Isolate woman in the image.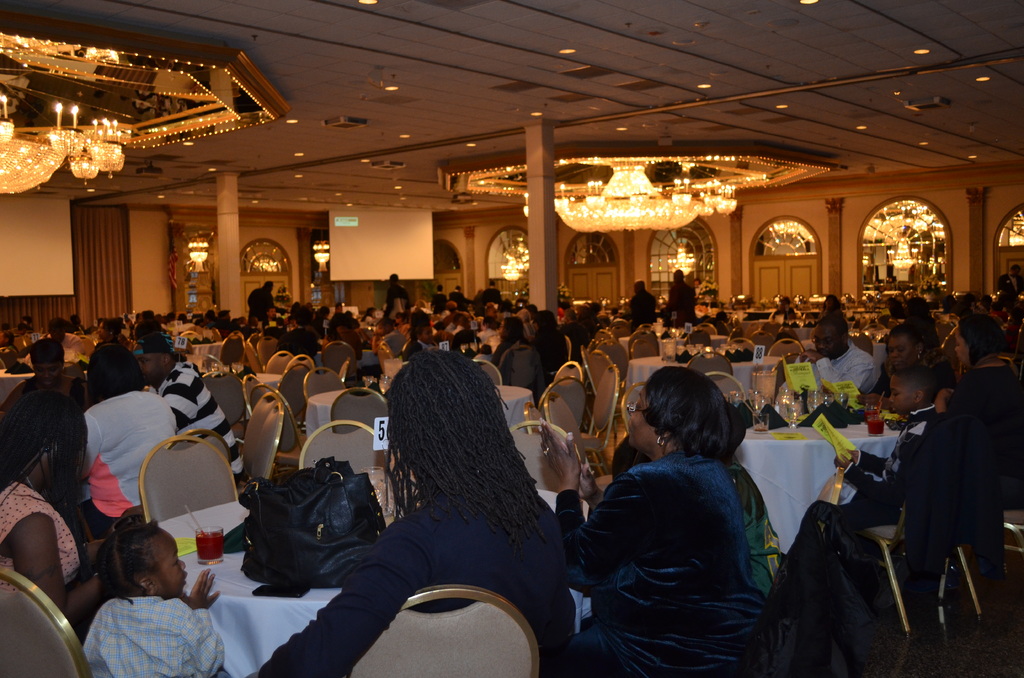
Isolated region: (244, 347, 579, 677).
